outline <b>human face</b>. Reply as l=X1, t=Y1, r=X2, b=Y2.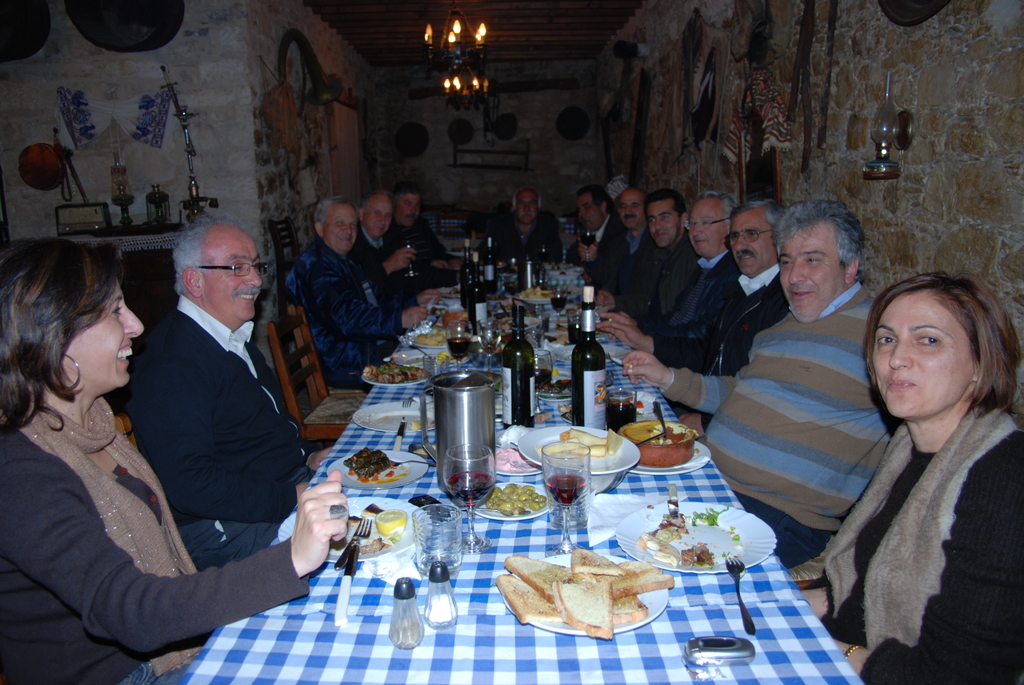
l=689, t=194, r=731, b=261.
